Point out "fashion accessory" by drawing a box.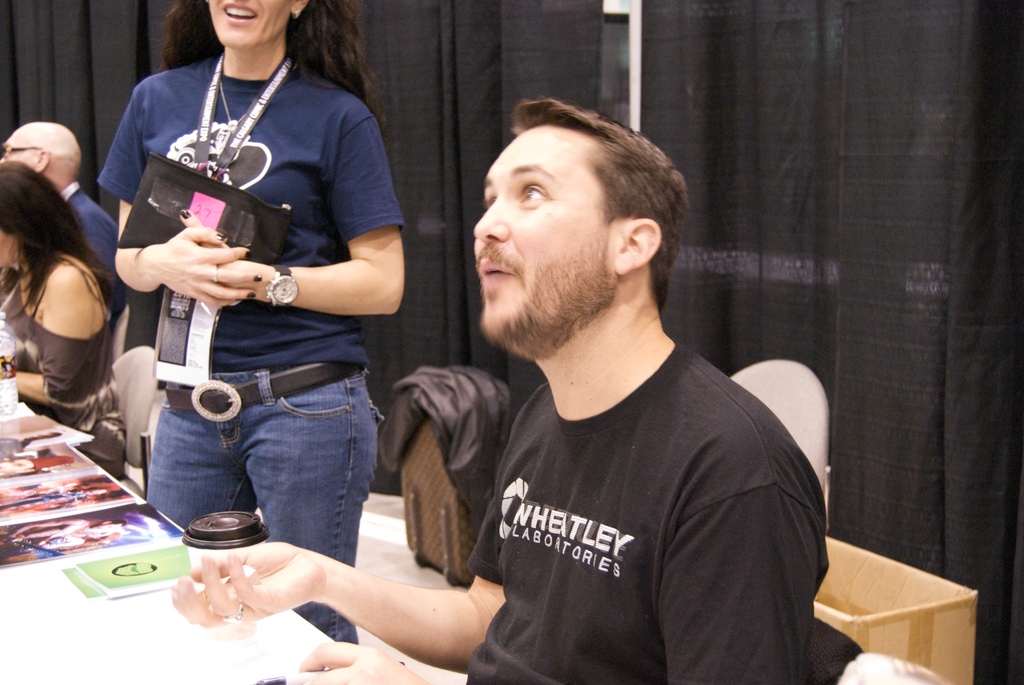
l=268, t=265, r=299, b=305.
